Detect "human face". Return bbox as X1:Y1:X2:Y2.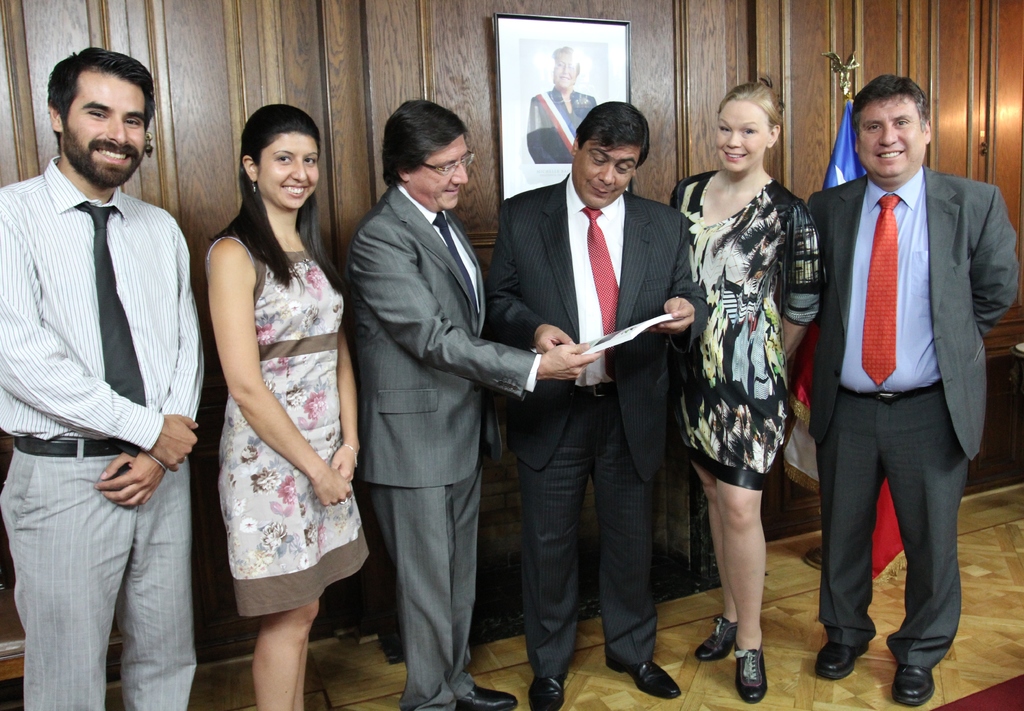
572:145:635:208.
